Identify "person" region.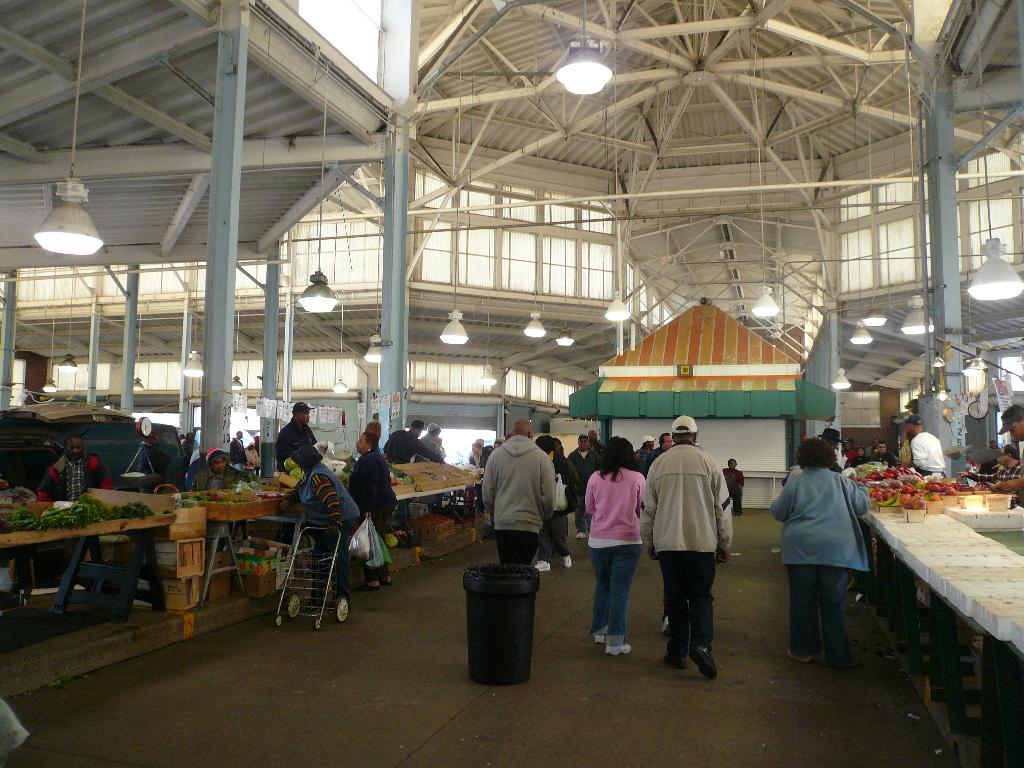
Region: x1=652, y1=416, x2=734, y2=678.
